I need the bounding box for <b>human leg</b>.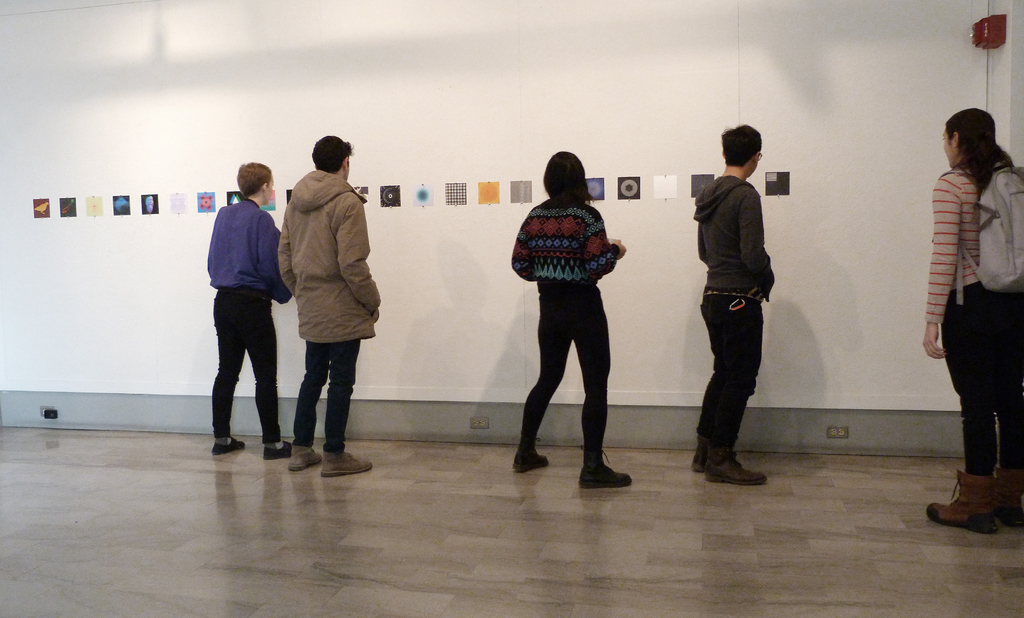
Here it is: <bbox>211, 289, 244, 451</bbox>.
